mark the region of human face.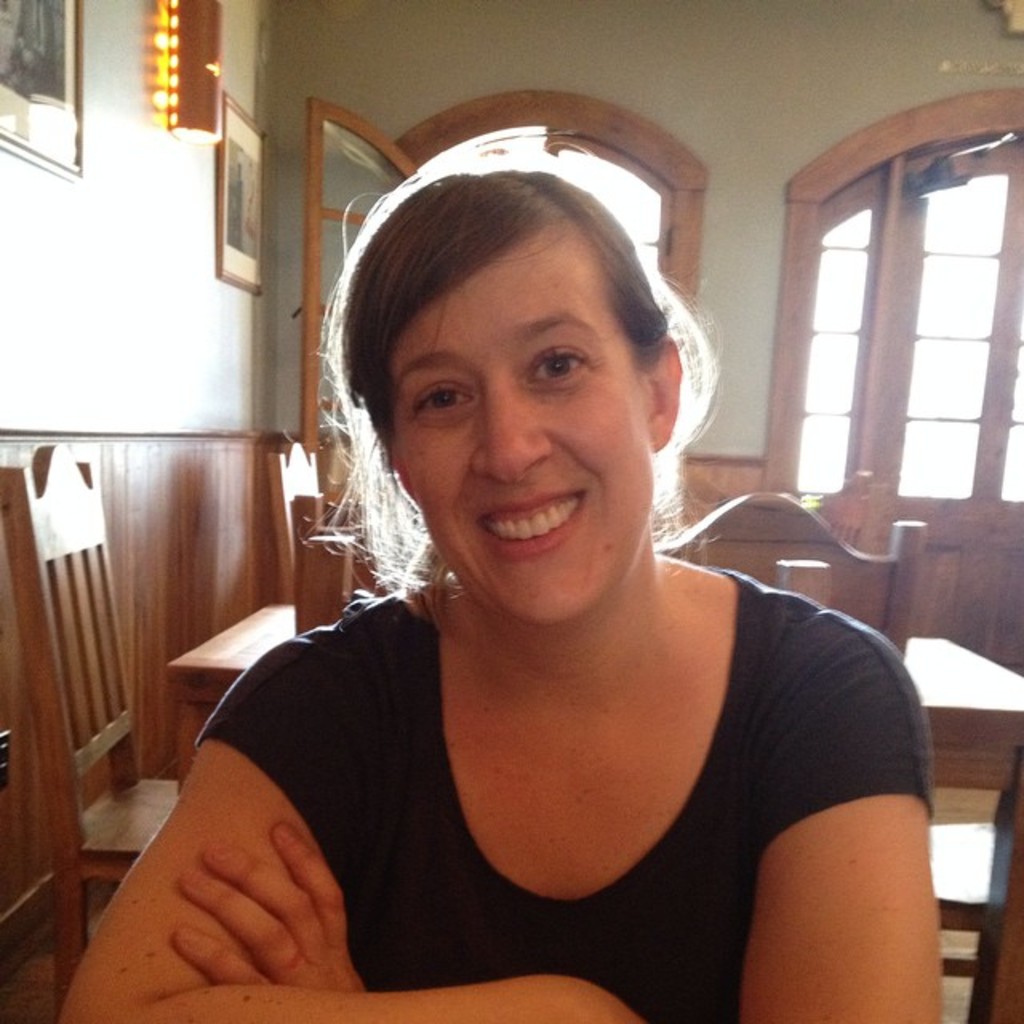
Region: (386,230,653,629).
